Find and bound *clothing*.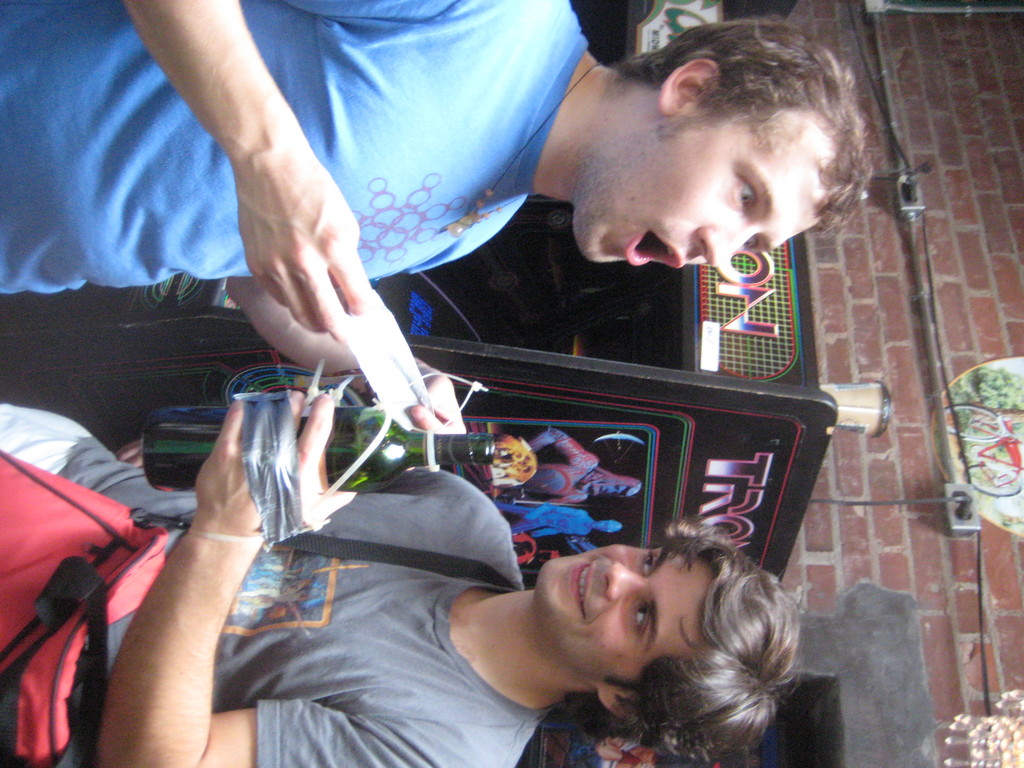
Bound: <bbox>0, 410, 566, 767</bbox>.
